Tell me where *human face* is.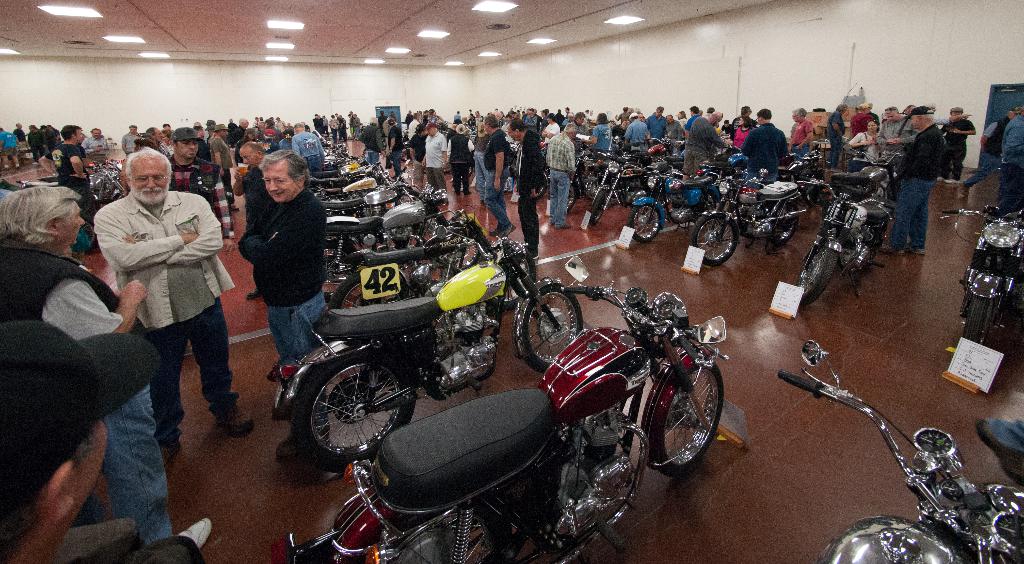
*human face* is at rect(239, 149, 259, 168).
